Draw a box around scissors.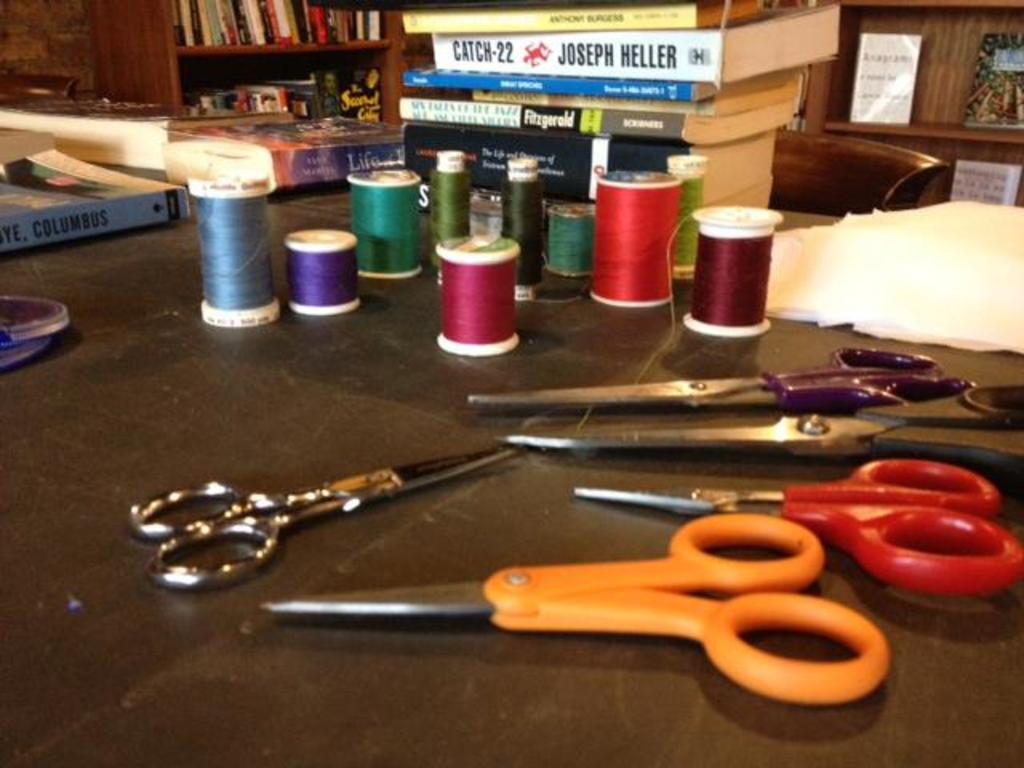
466 344 973 406.
